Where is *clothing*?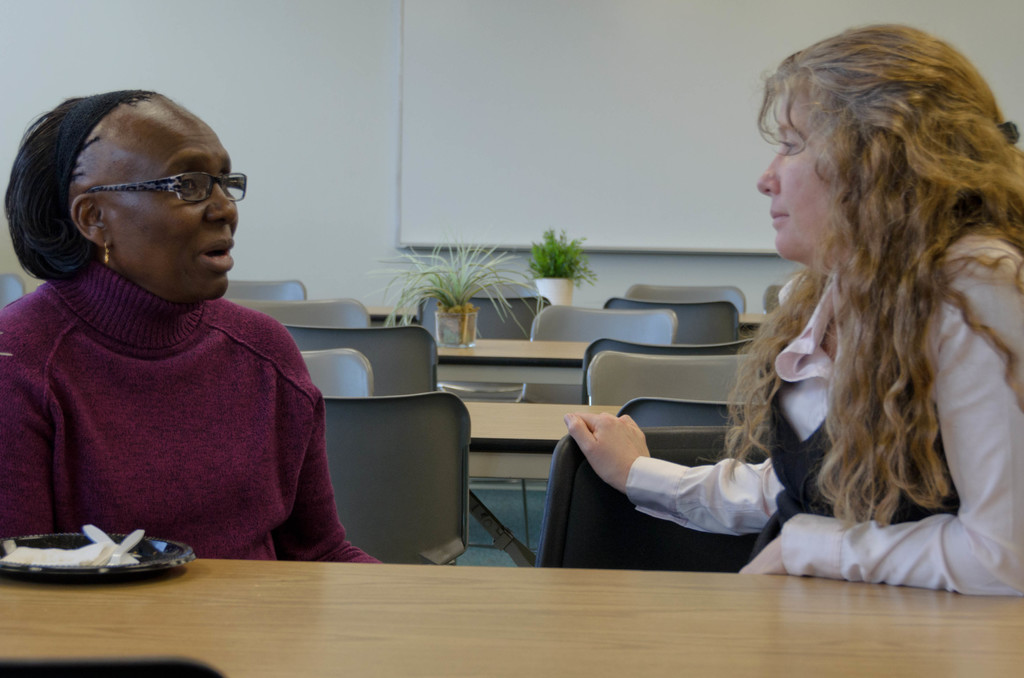
BBox(627, 231, 1023, 600).
